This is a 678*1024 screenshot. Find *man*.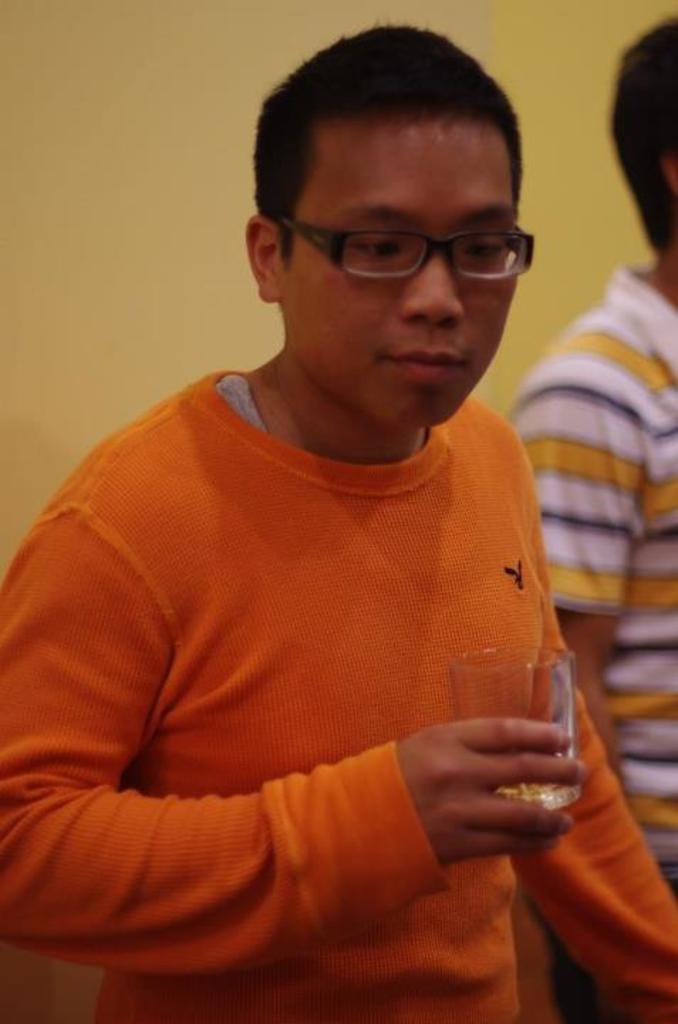
Bounding box: select_region(0, 24, 677, 1023).
